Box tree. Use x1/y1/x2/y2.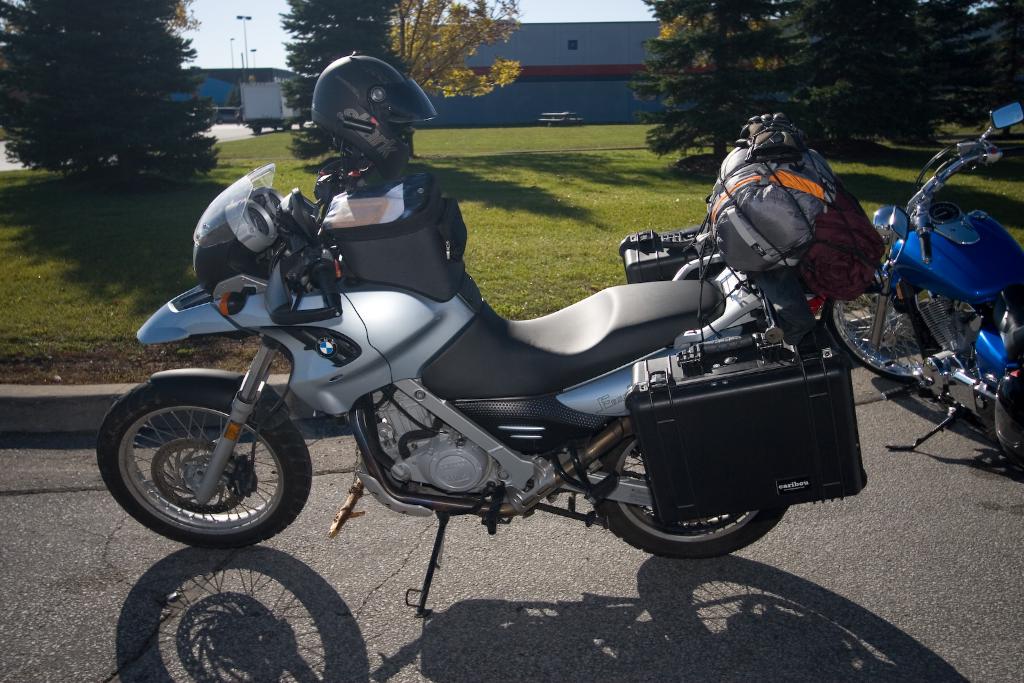
21/21/229/191.
